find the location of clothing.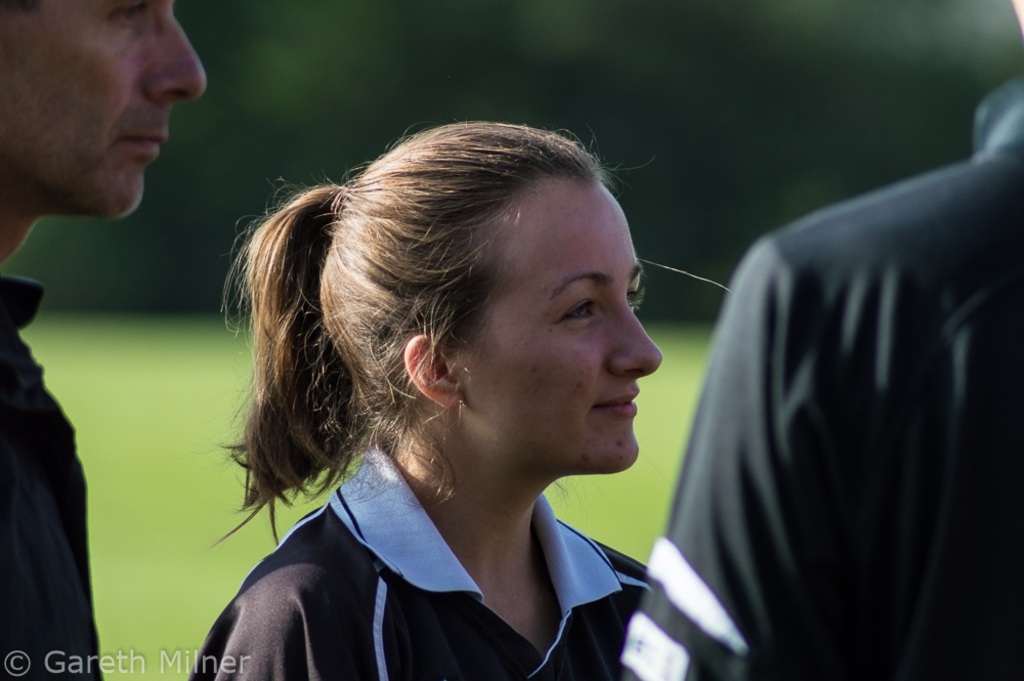
Location: 620 78 1023 680.
